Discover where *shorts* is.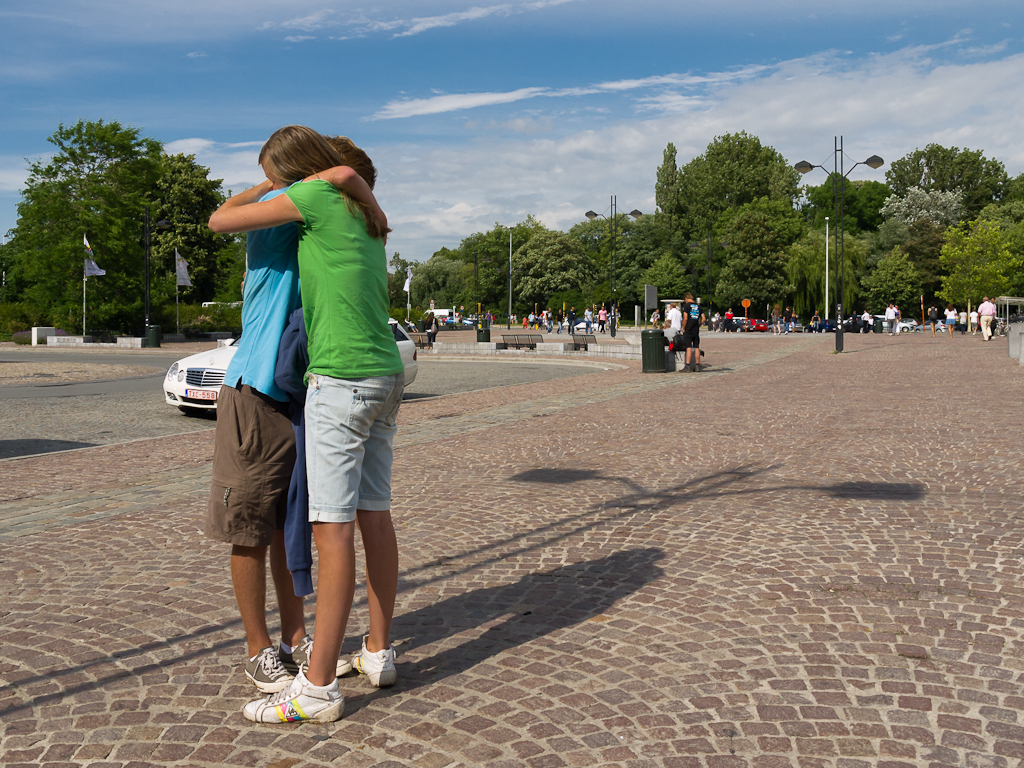
Discovered at [946, 319, 957, 326].
